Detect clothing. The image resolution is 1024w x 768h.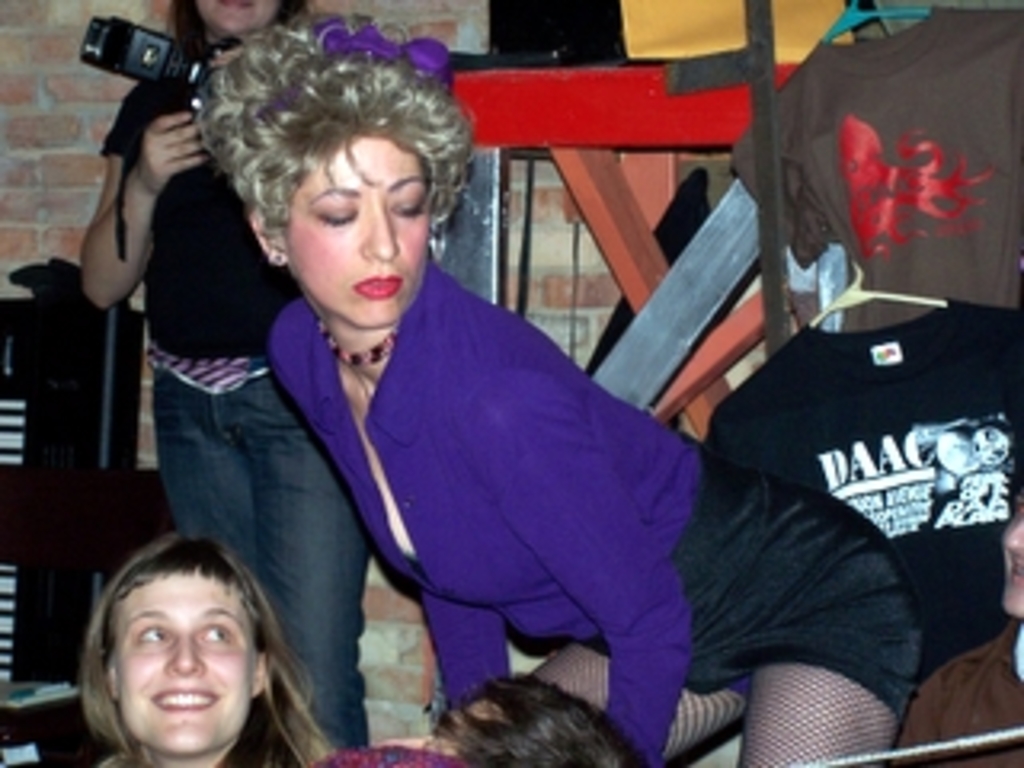
(698, 288, 1021, 682).
